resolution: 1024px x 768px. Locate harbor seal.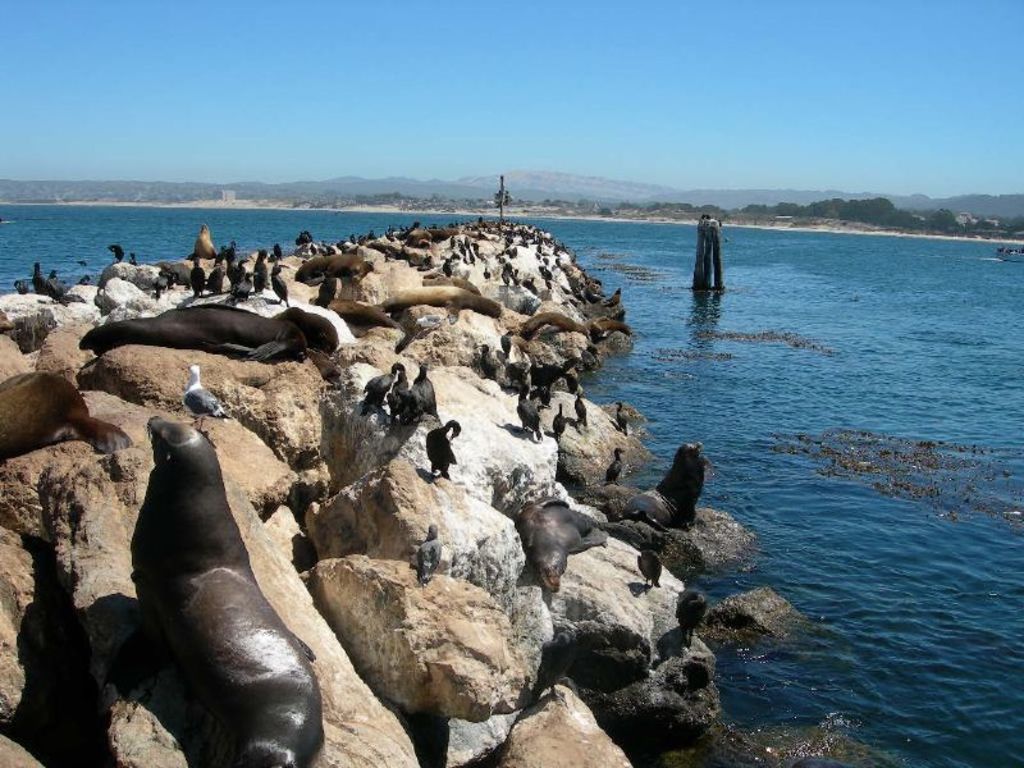
left=116, top=387, right=365, bottom=753.
